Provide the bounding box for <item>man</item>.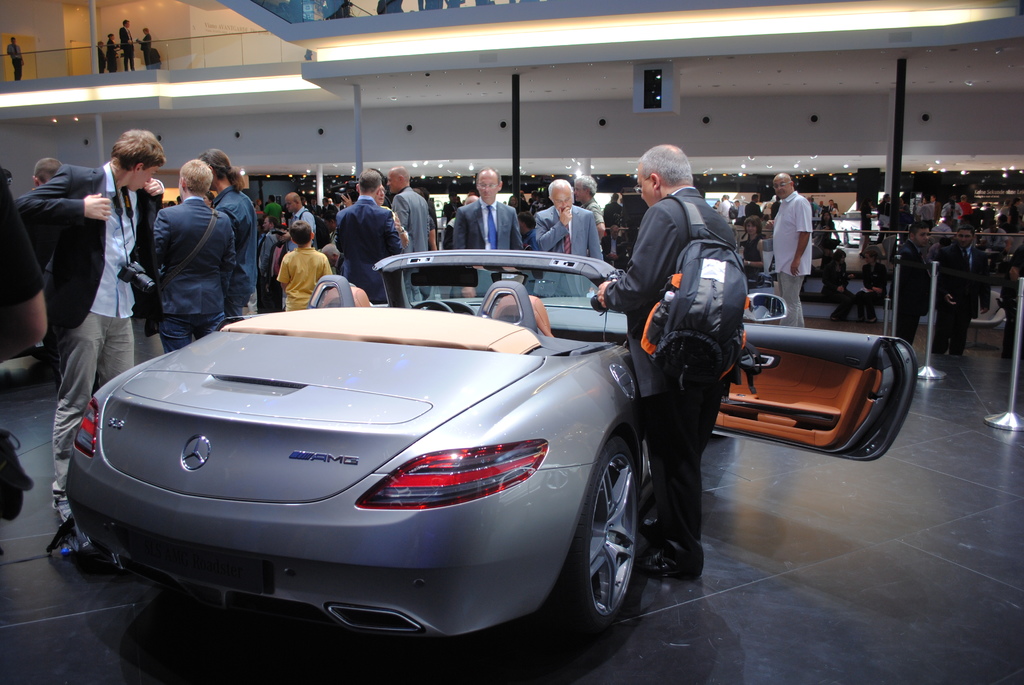
898 224 927 343.
